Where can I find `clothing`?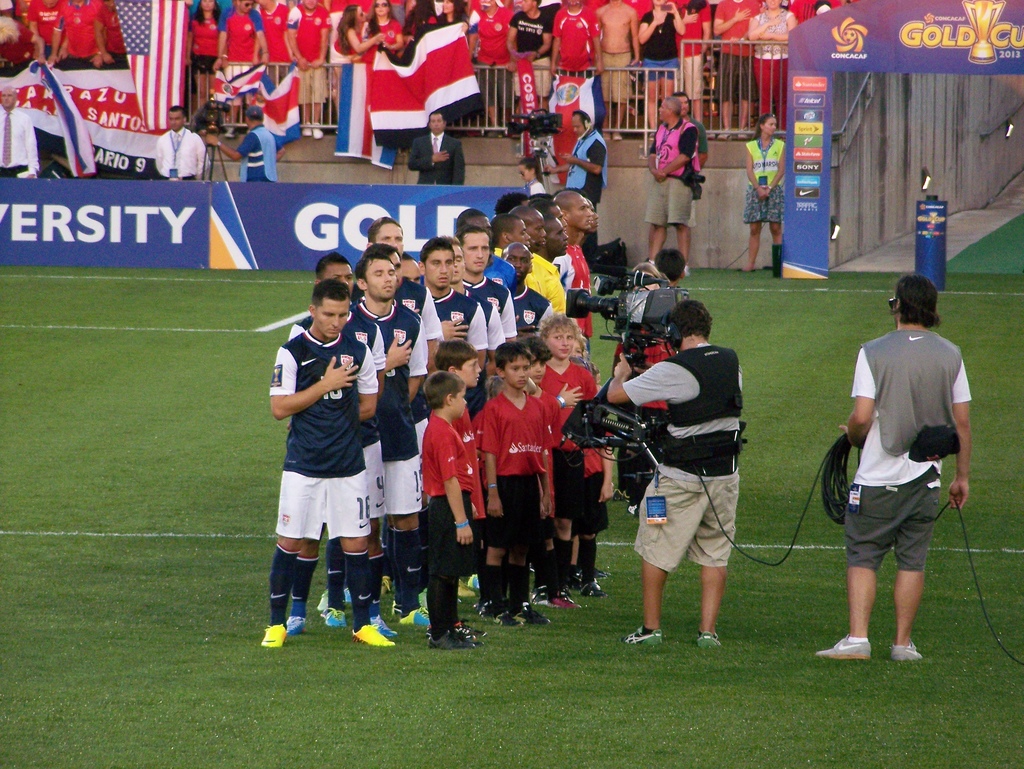
You can find it at l=596, t=55, r=635, b=107.
